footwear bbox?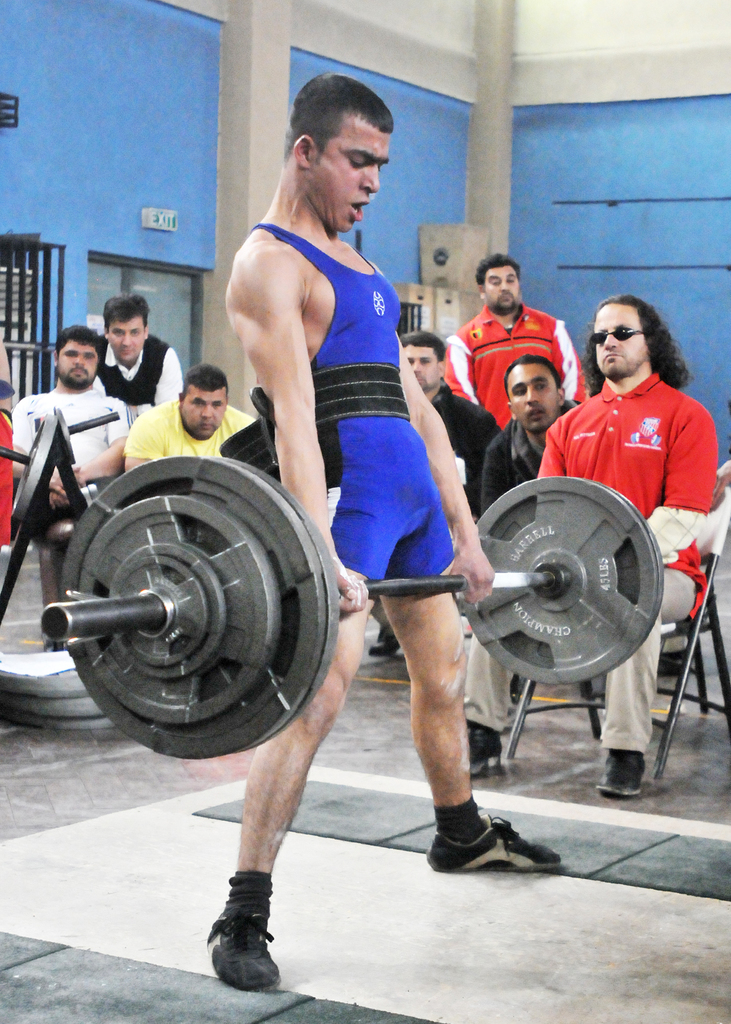
[431,816,556,872]
